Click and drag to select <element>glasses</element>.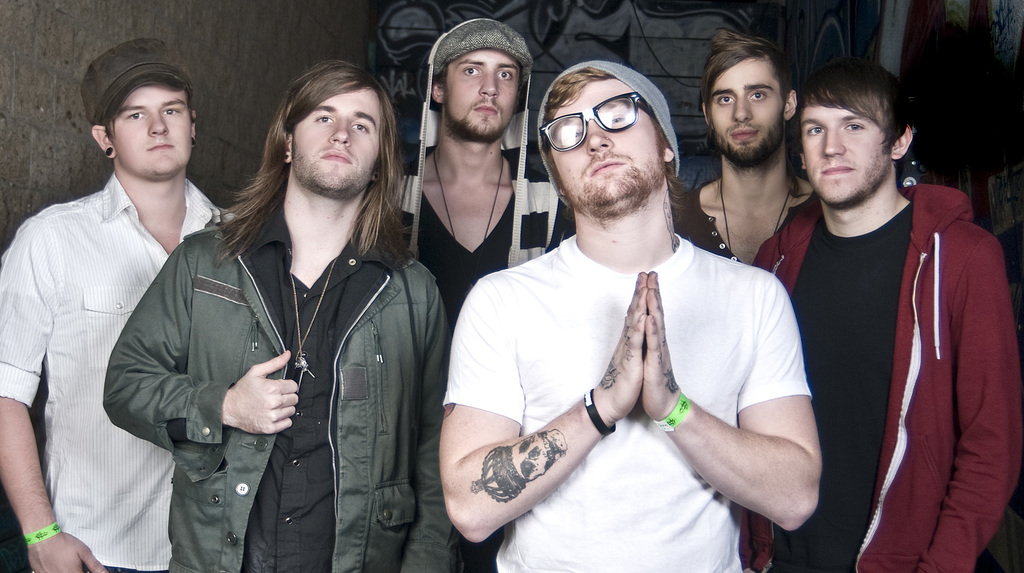
Selection: [539, 91, 650, 153].
